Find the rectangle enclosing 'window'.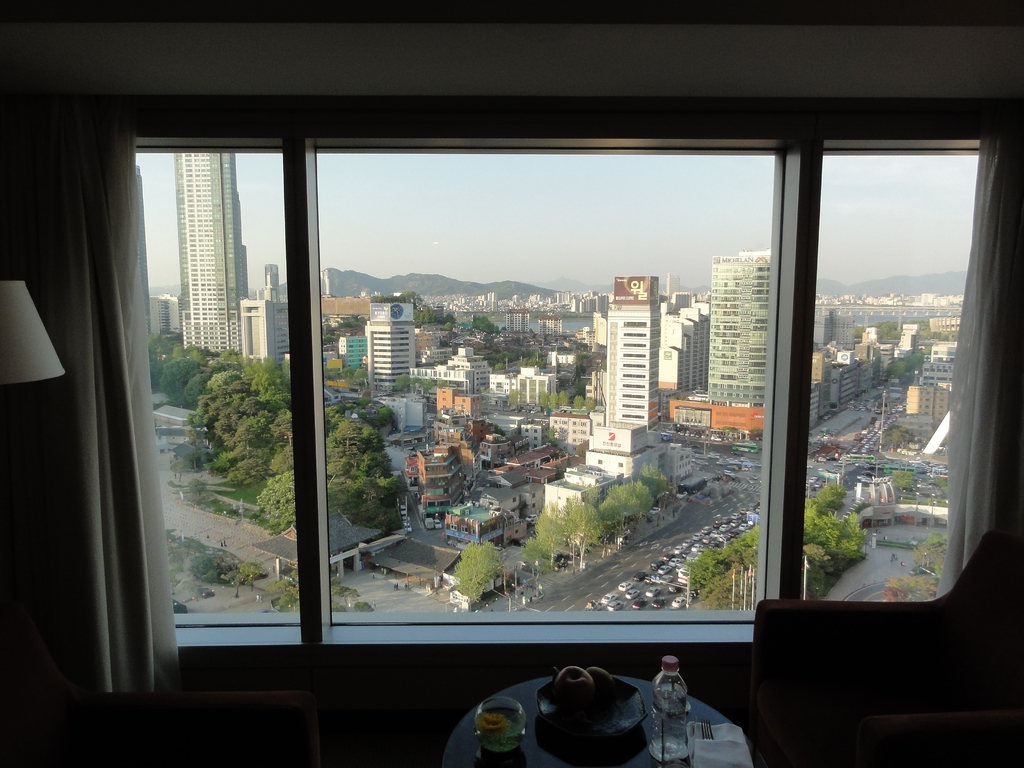
bbox=(626, 339, 647, 348).
